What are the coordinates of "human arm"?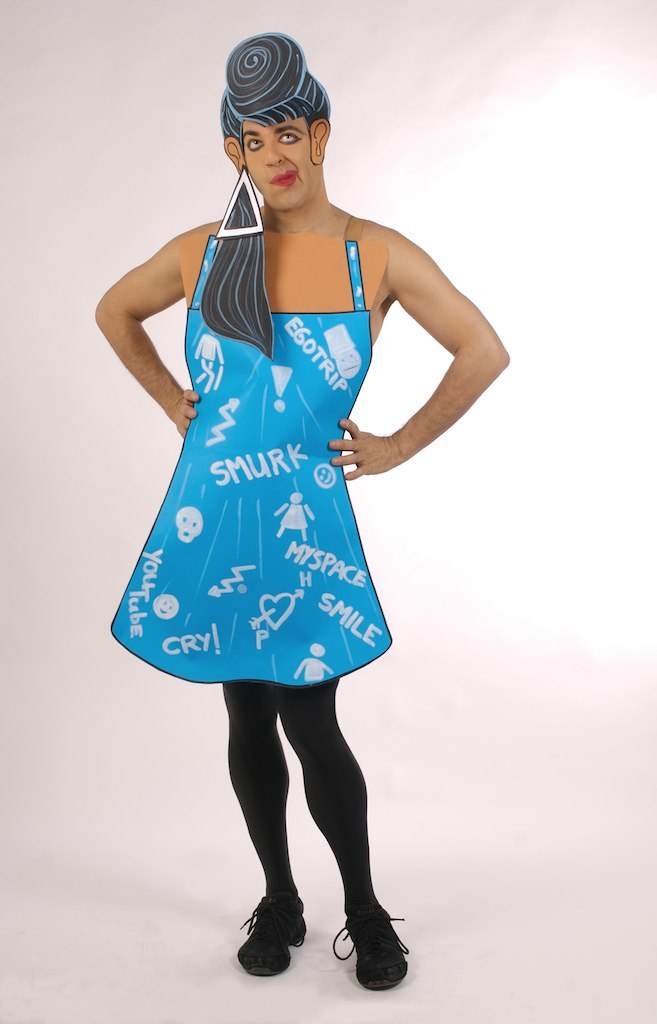
bbox=[101, 204, 200, 483].
